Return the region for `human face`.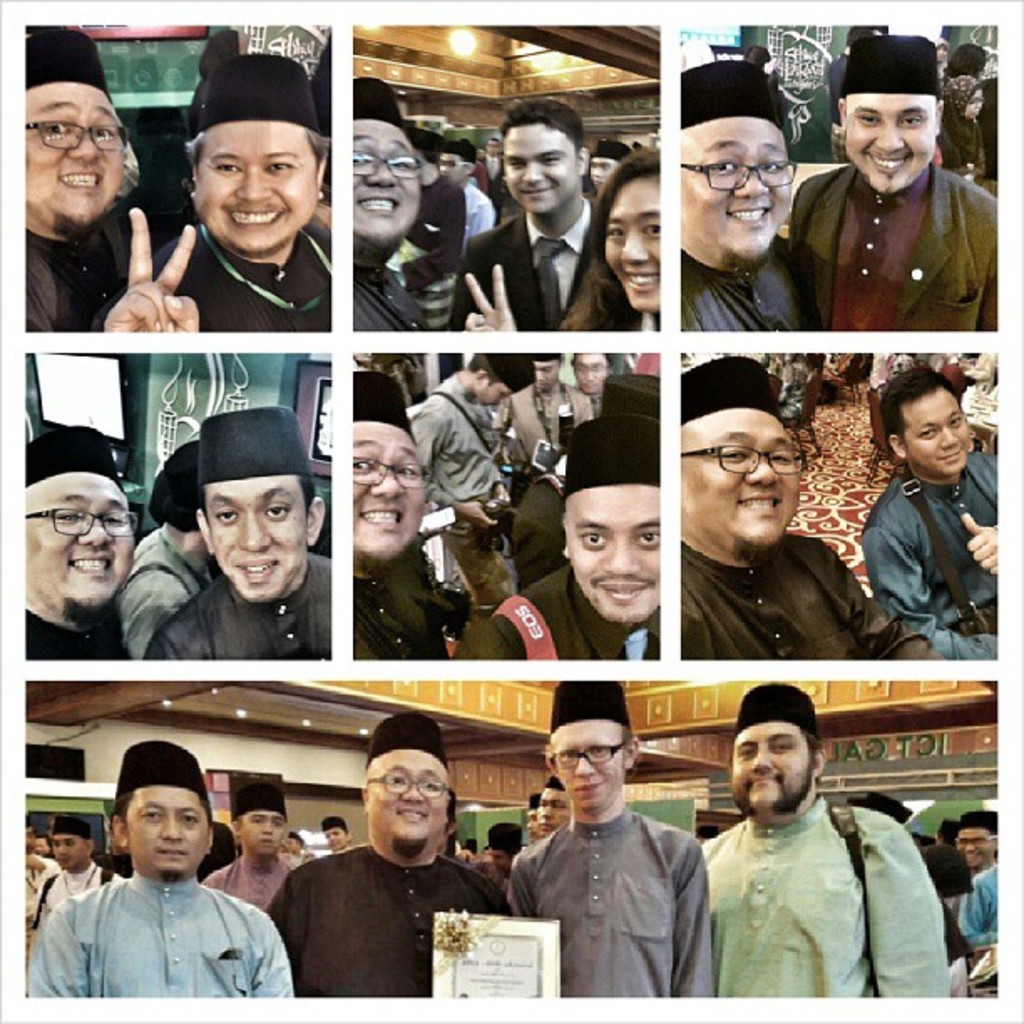
{"x1": 907, "y1": 390, "x2": 972, "y2": 475}.
